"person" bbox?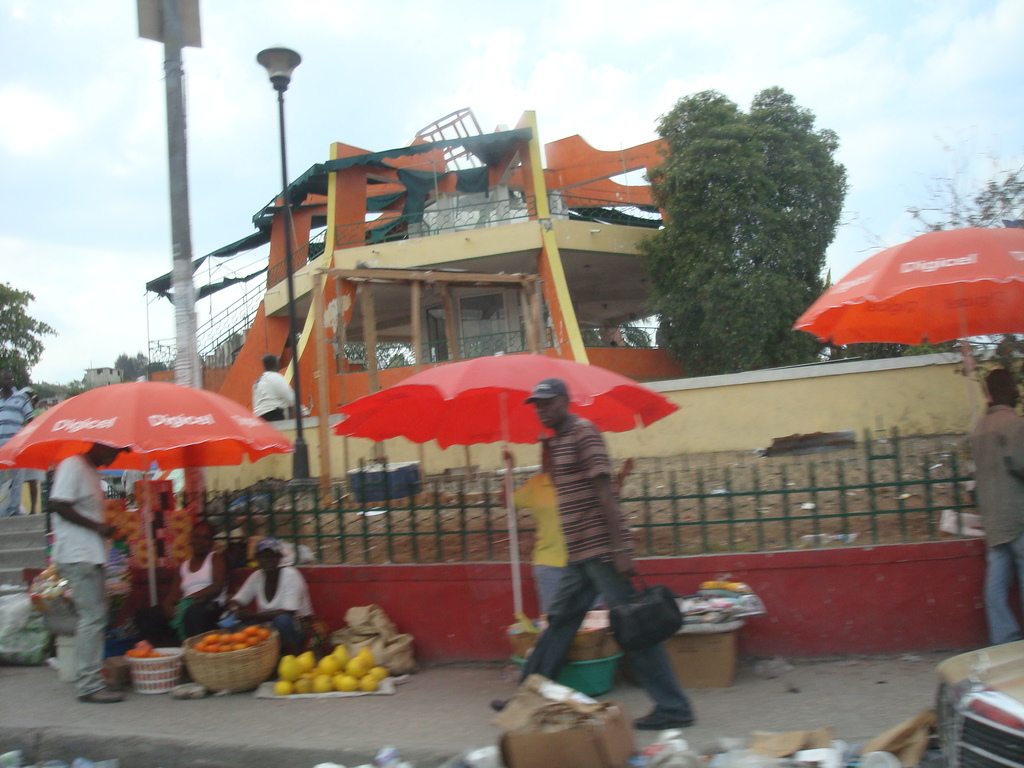
[24,463,37,511]
